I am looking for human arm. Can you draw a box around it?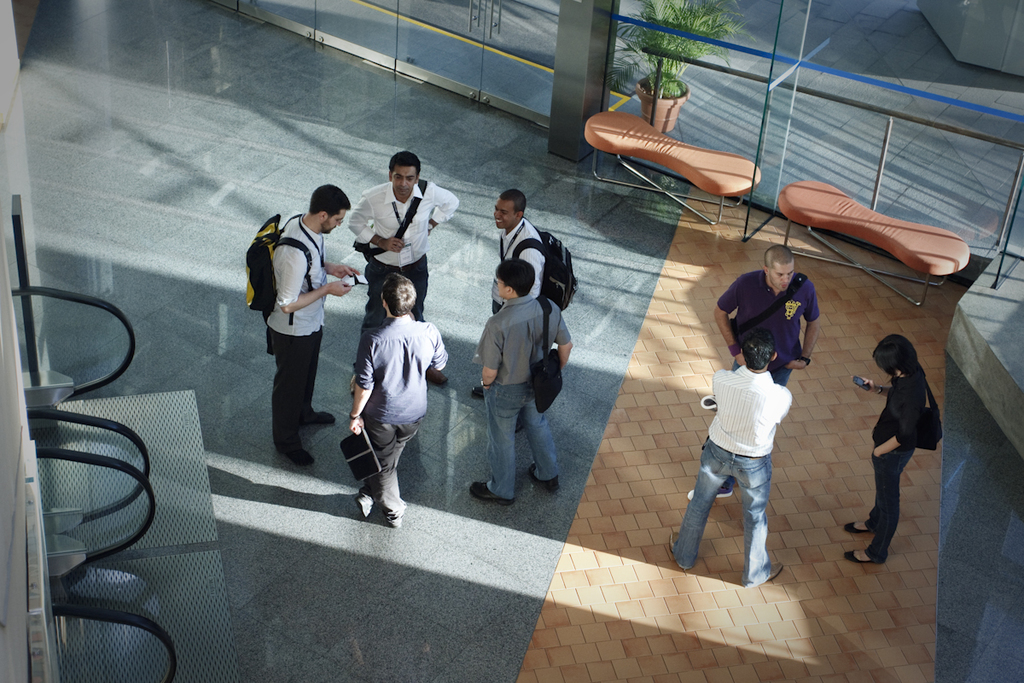
Sure, the bounding box is bbox=[873, 388, 921, 458].
